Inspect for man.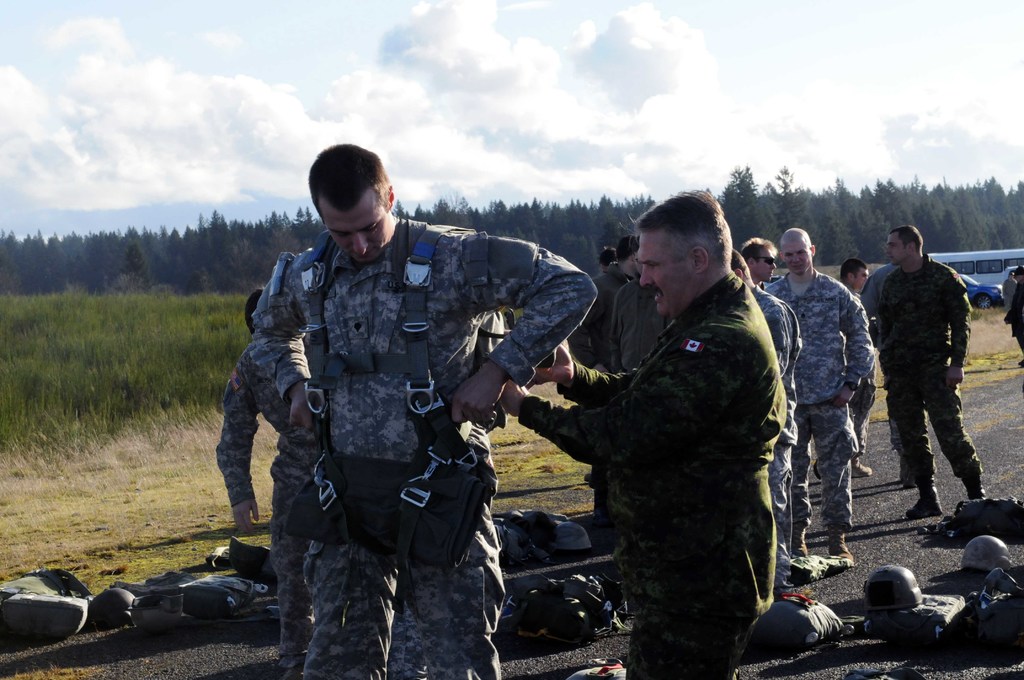
Inspection: 883 225 996 530.
